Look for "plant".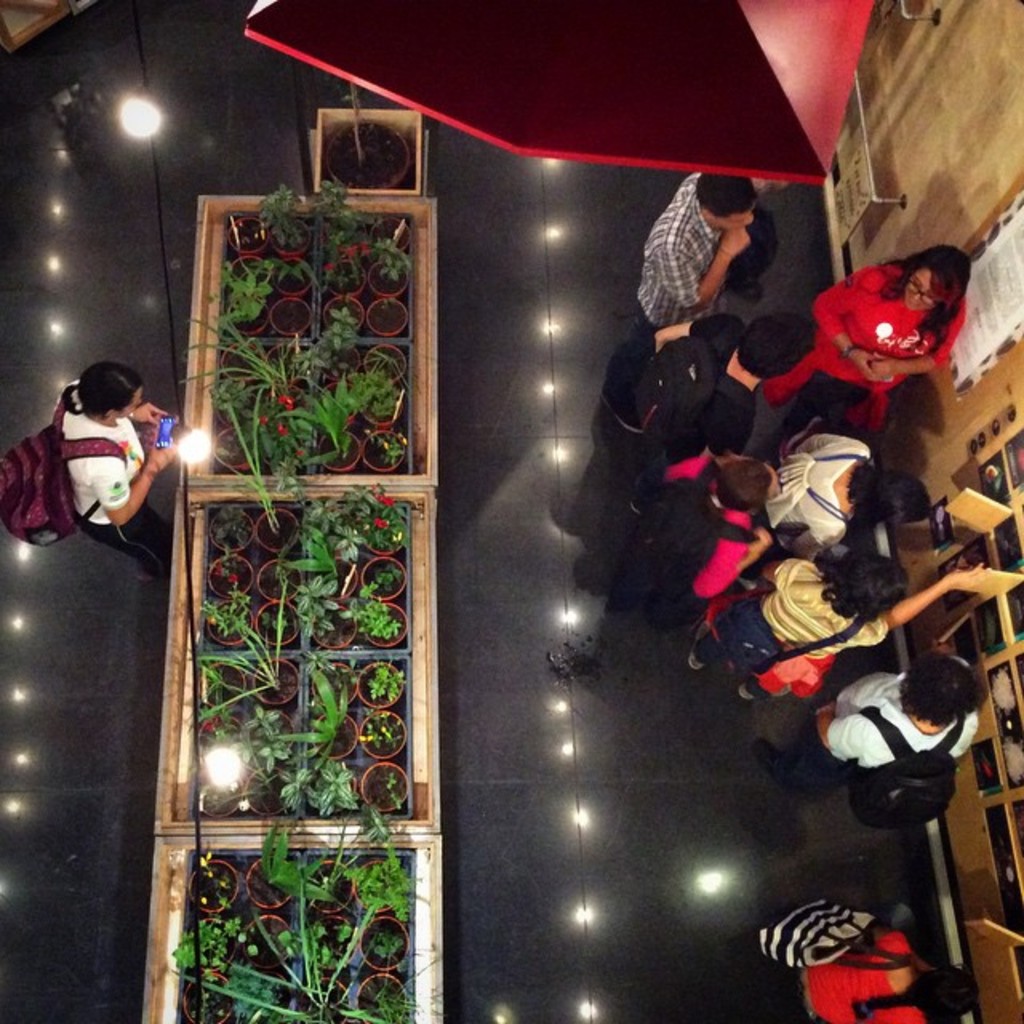
Found: [376, 240, 406, 278].
